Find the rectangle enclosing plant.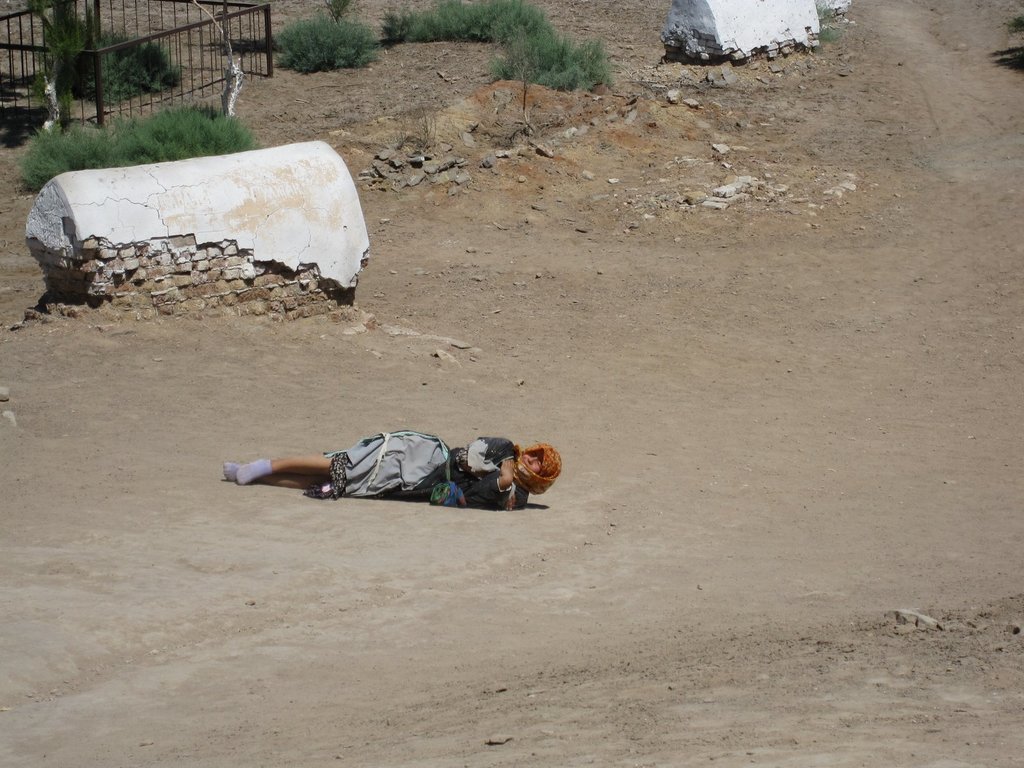
select_region(266, 12, 385, 76).
